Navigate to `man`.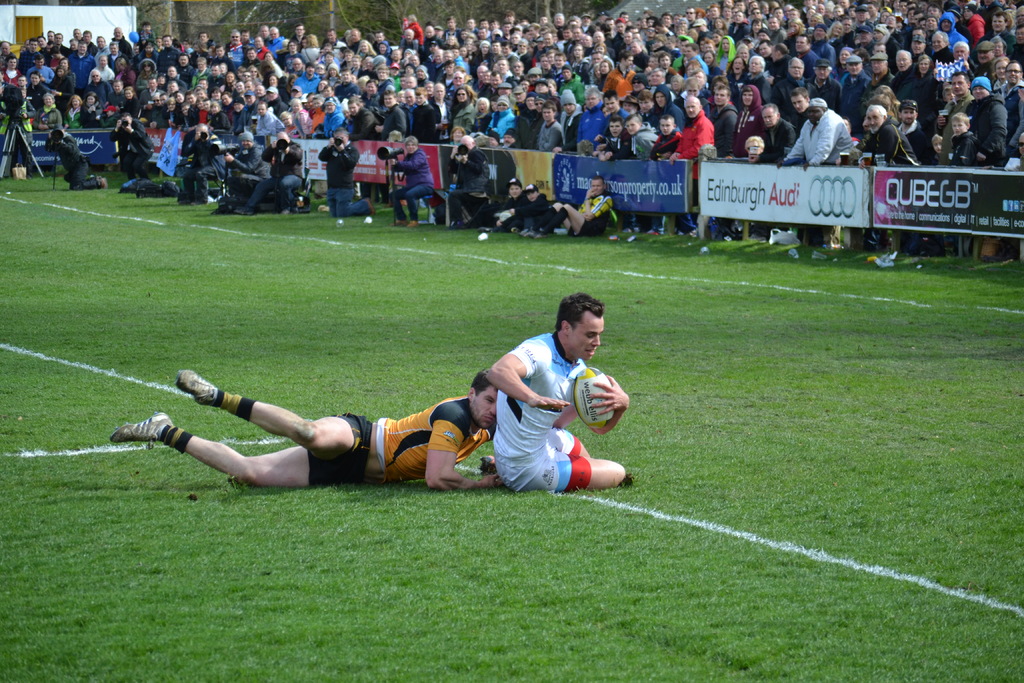
Navigation target: [0, 38, 17, 68].
